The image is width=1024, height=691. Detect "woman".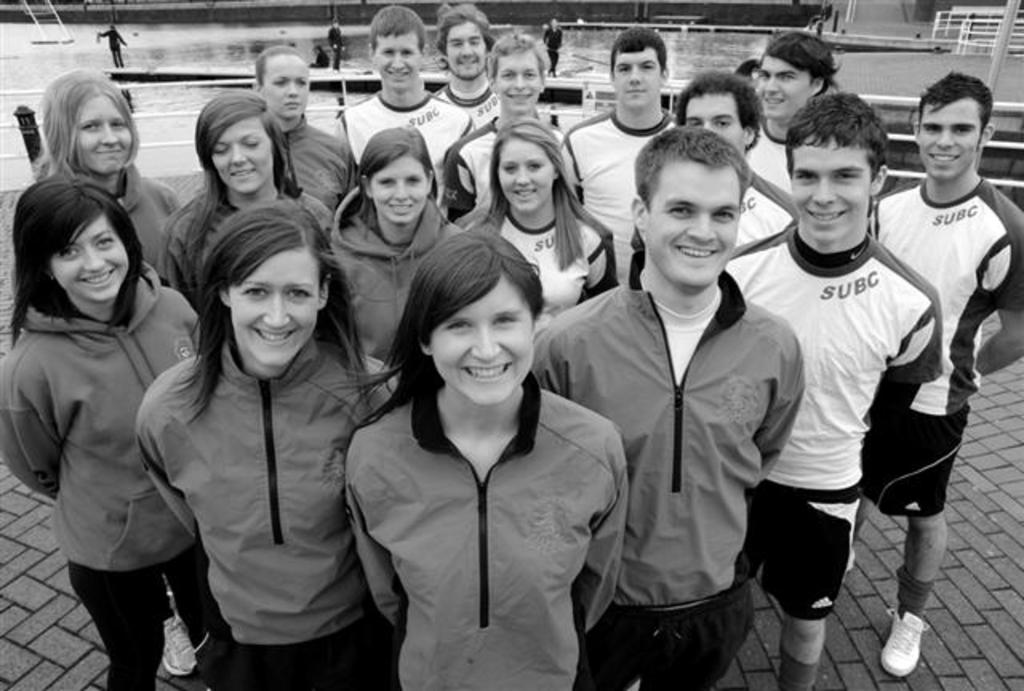
Detection: (x1=166, y1=99, x2=326, y2=293).
